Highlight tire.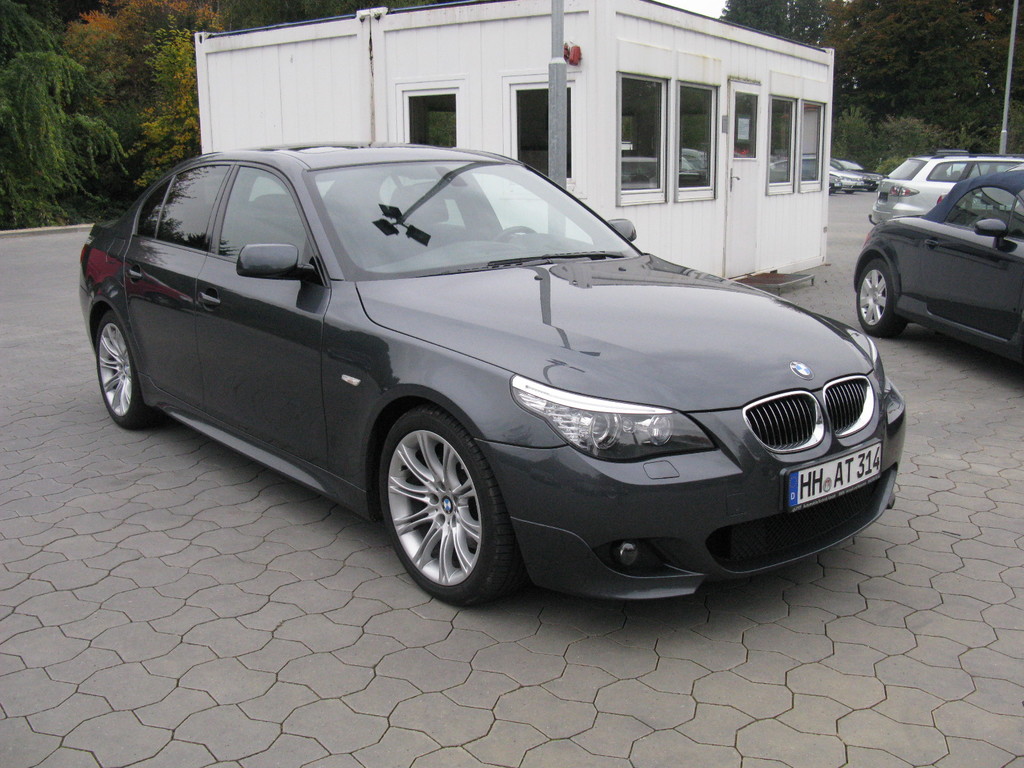
Highlighted region: Rect(371, 402, 507, 611).
